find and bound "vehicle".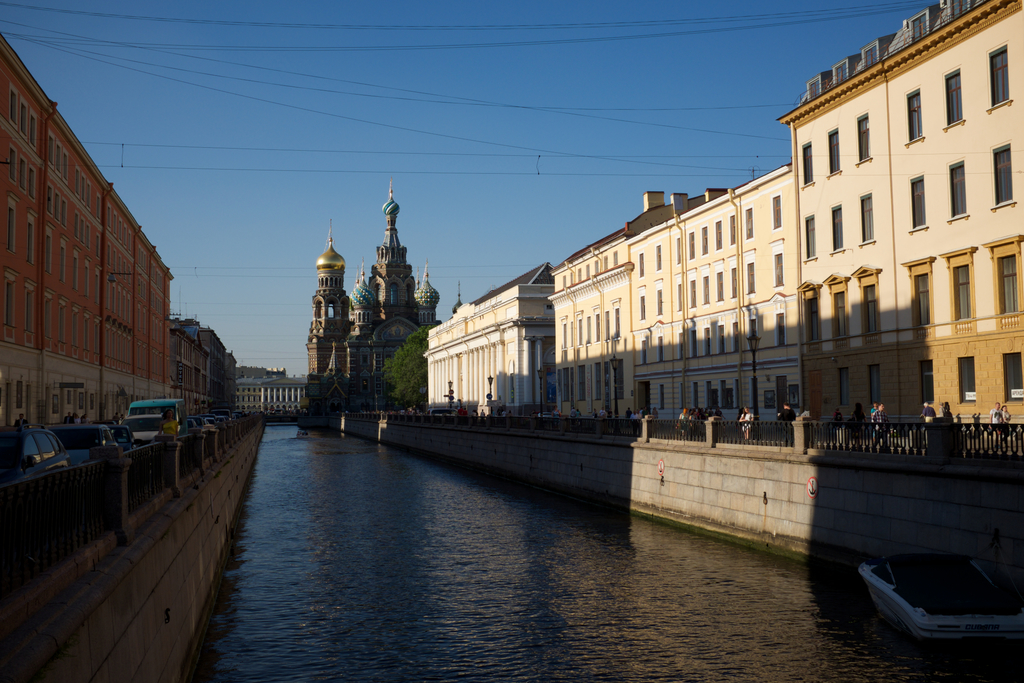
Bound: (left=849, top=548, right=1020, bottom=652).
